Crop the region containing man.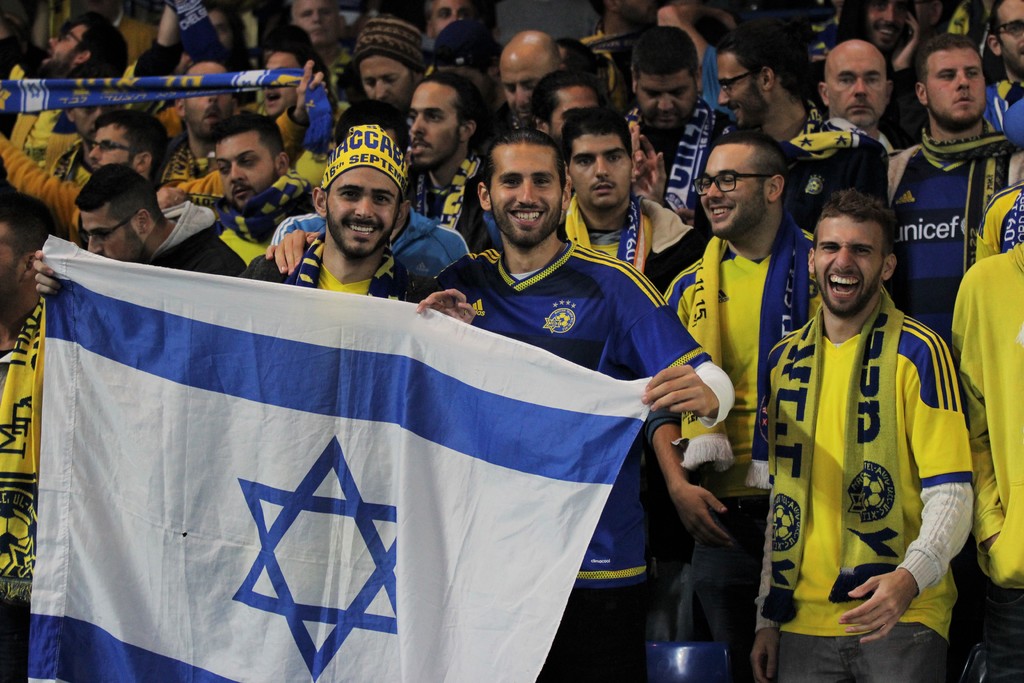
Crop region: BBox(200, 118, 330, 249).
